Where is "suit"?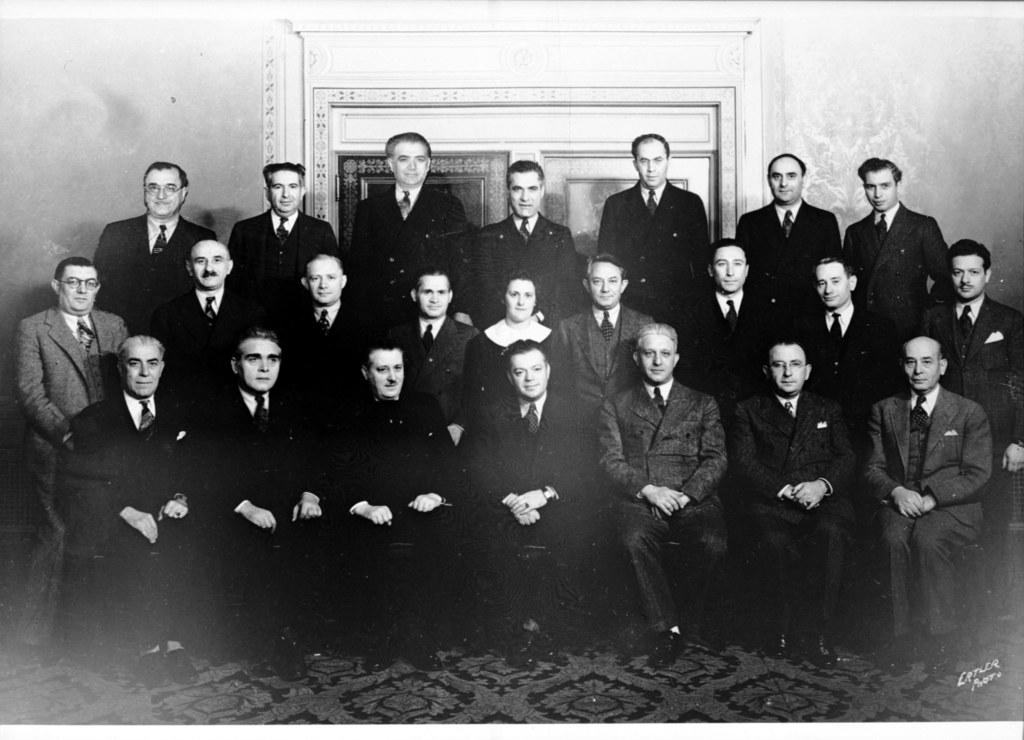
detection(859, 392, 994, 638).
